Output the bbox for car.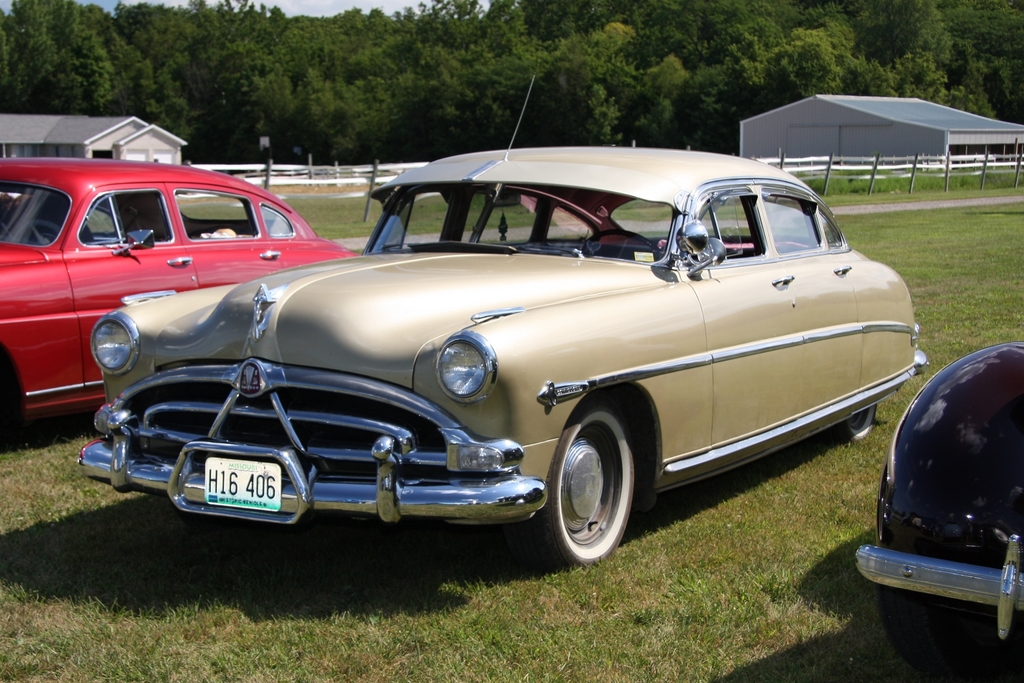
locate(851, 341, 1023, 669).
